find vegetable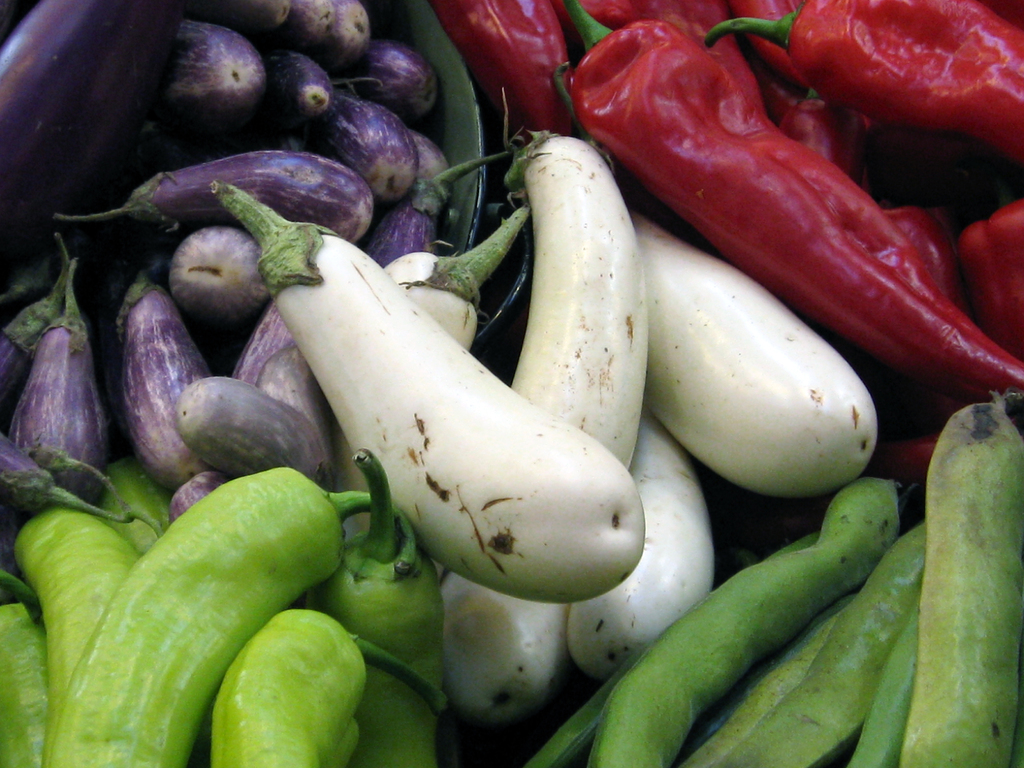
BBox(212, 182, 644, 603)
